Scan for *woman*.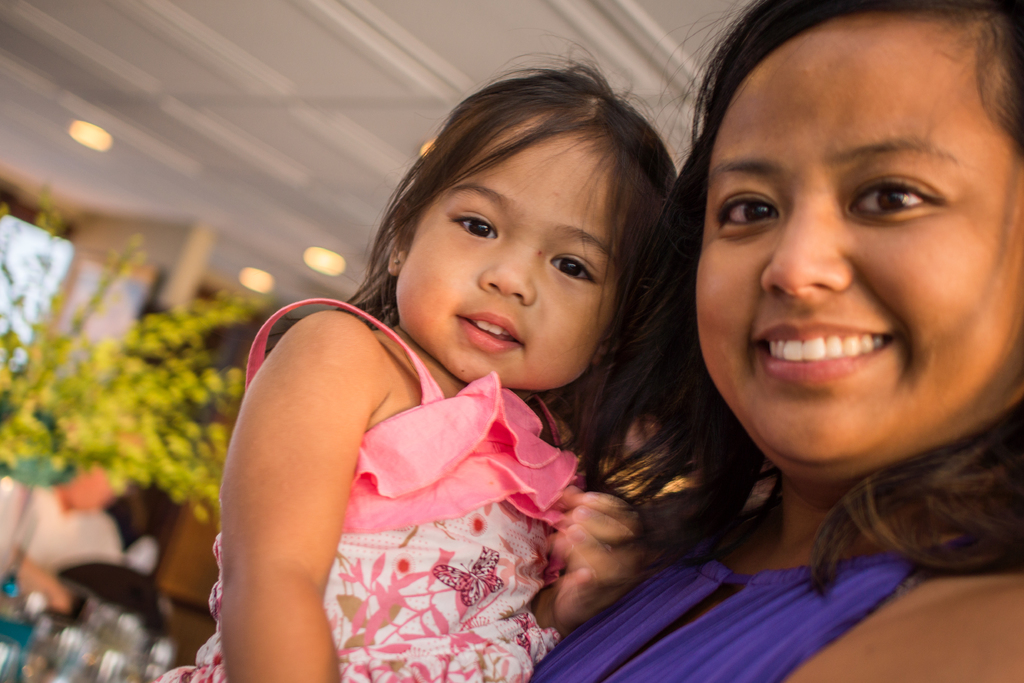
Scan result: x1=527 y1=0 x2=1023 y2=682.
